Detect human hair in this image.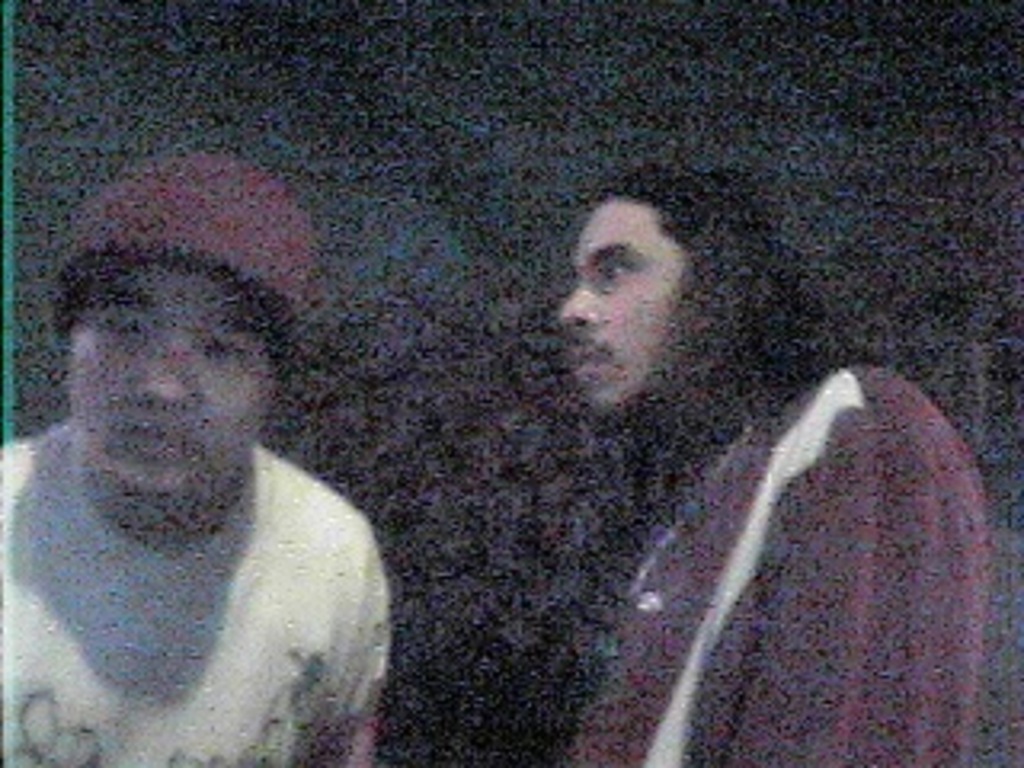
Detection: (560,179,890,634).
